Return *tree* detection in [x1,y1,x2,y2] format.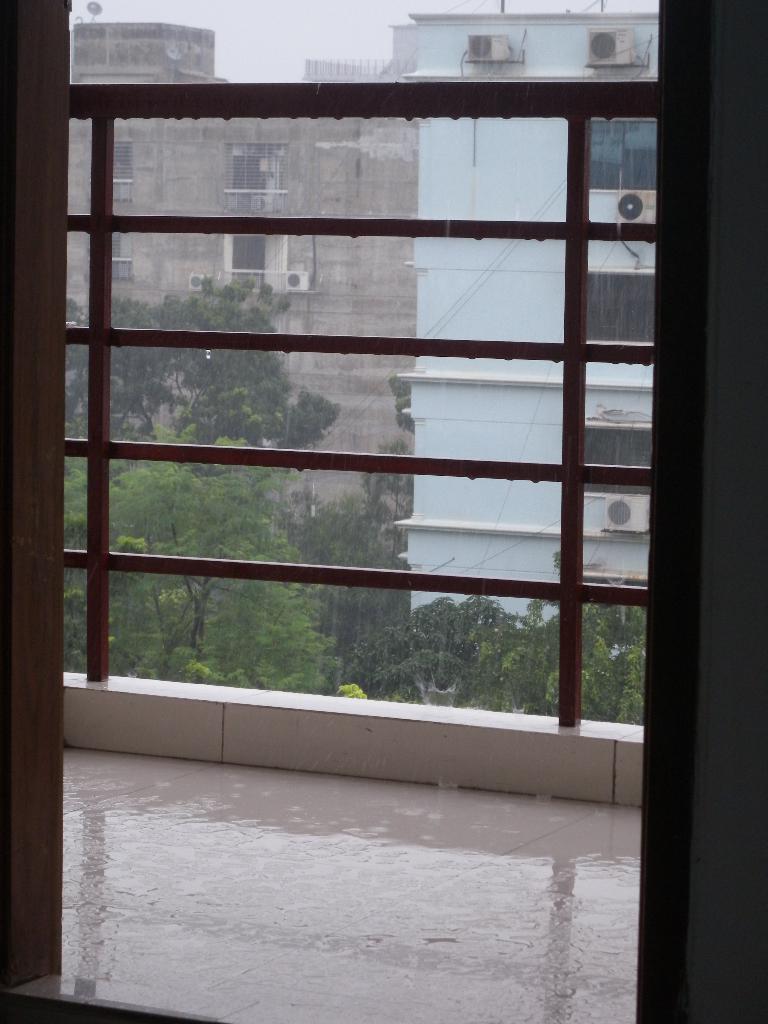
[62,428,370,701].
